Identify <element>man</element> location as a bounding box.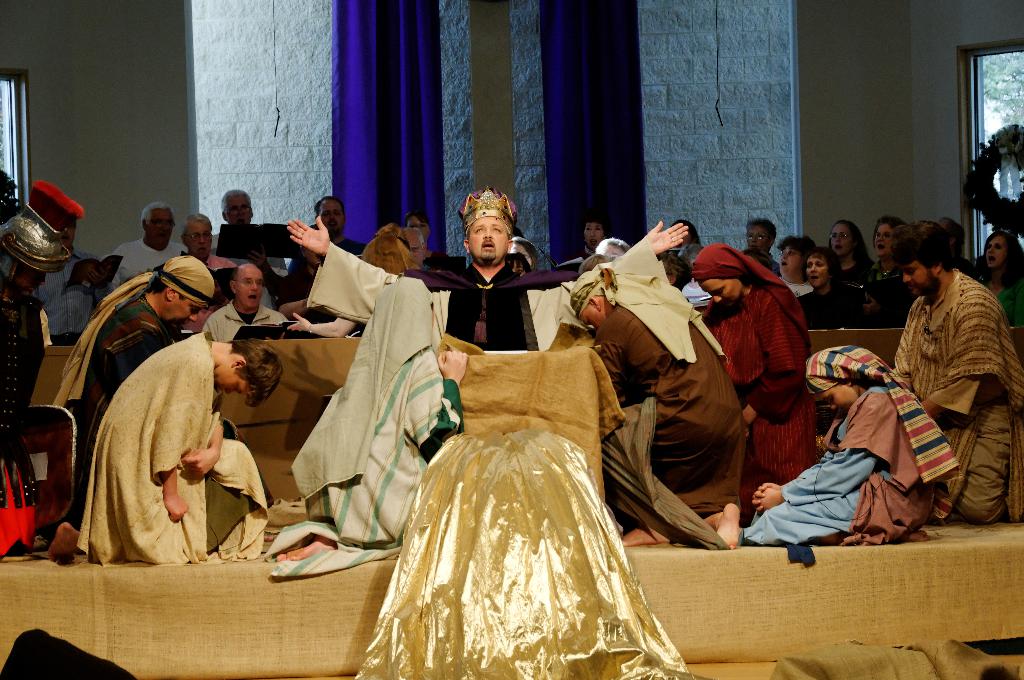
<region>568, 237, 746, 547</region>.
